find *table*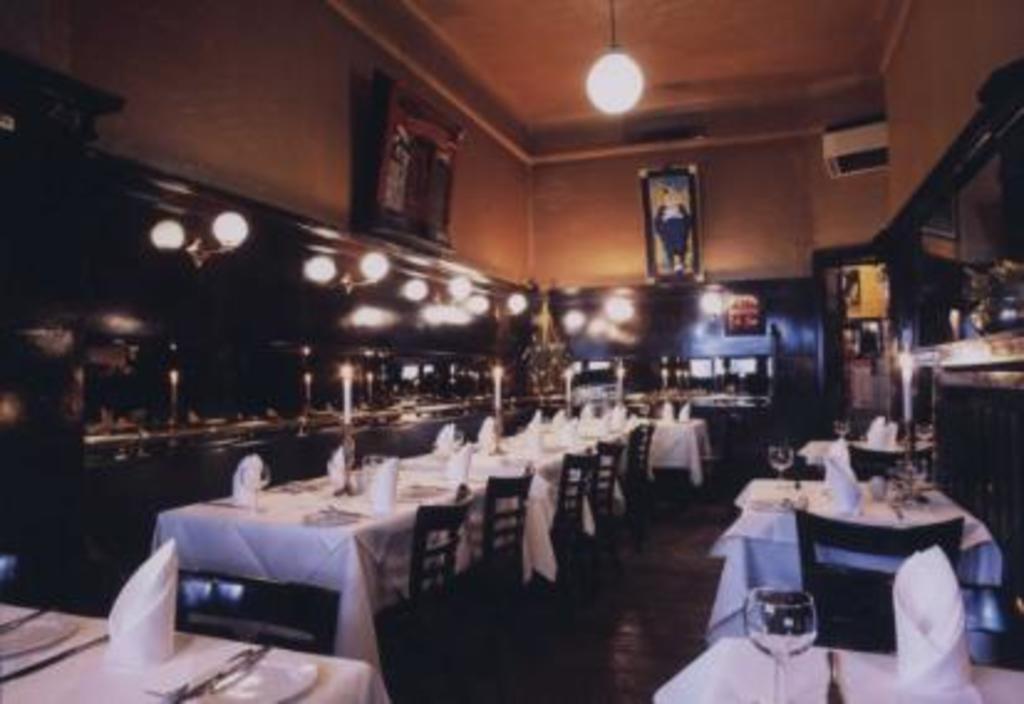
(x1=0, y1=597, x2=392, y2=702)
